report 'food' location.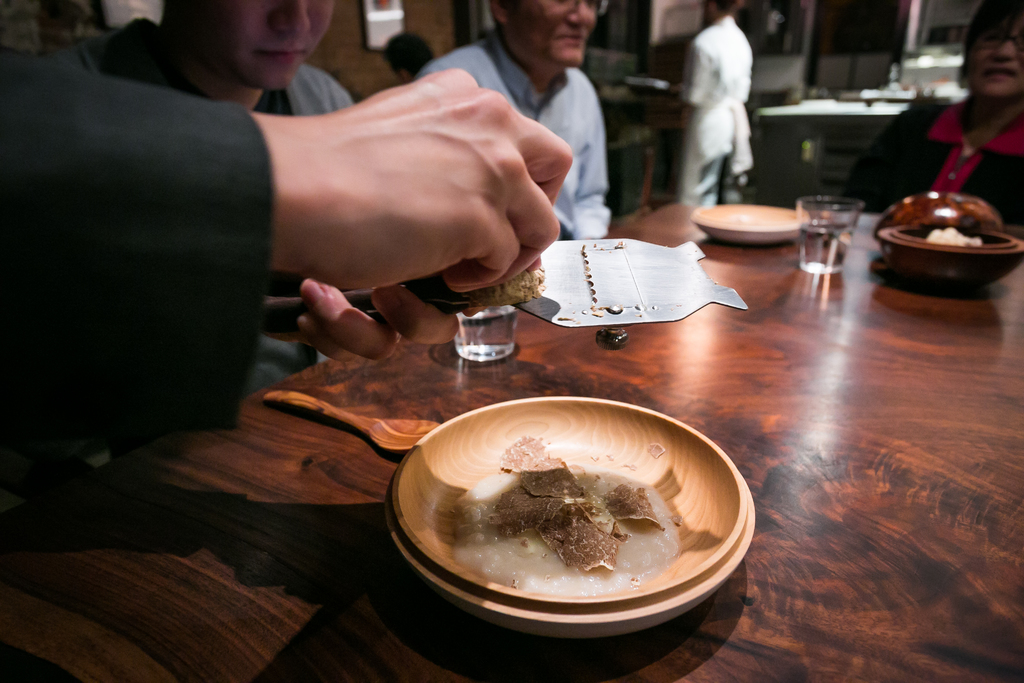
Report: x1=437, y1=432, x2=687, y2=598.
